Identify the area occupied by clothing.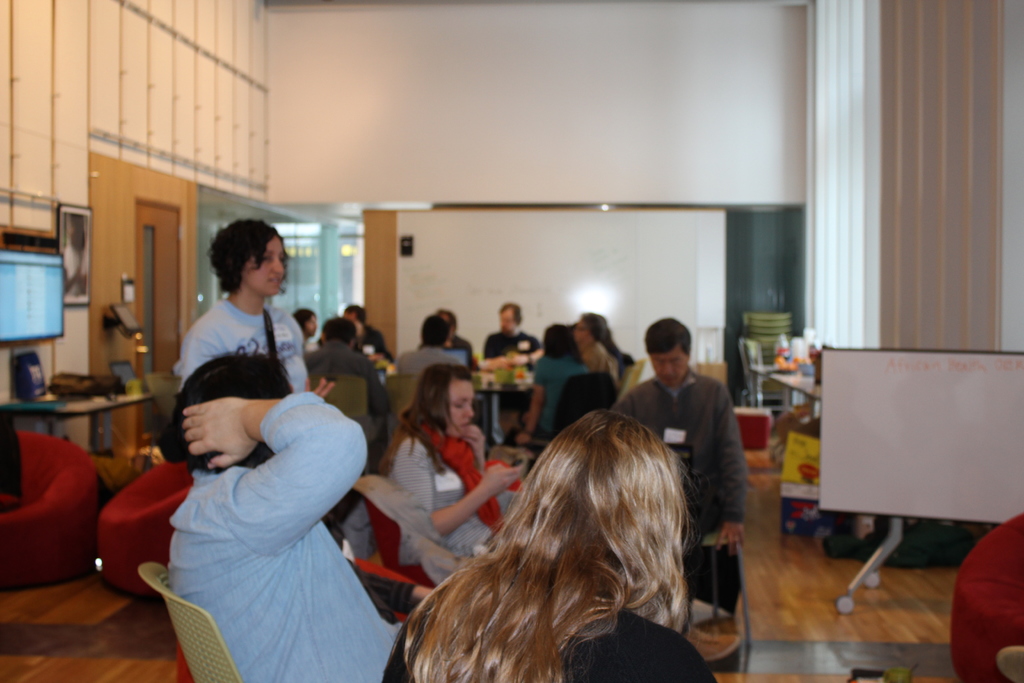
Area: (588, 328, 627, 379).
